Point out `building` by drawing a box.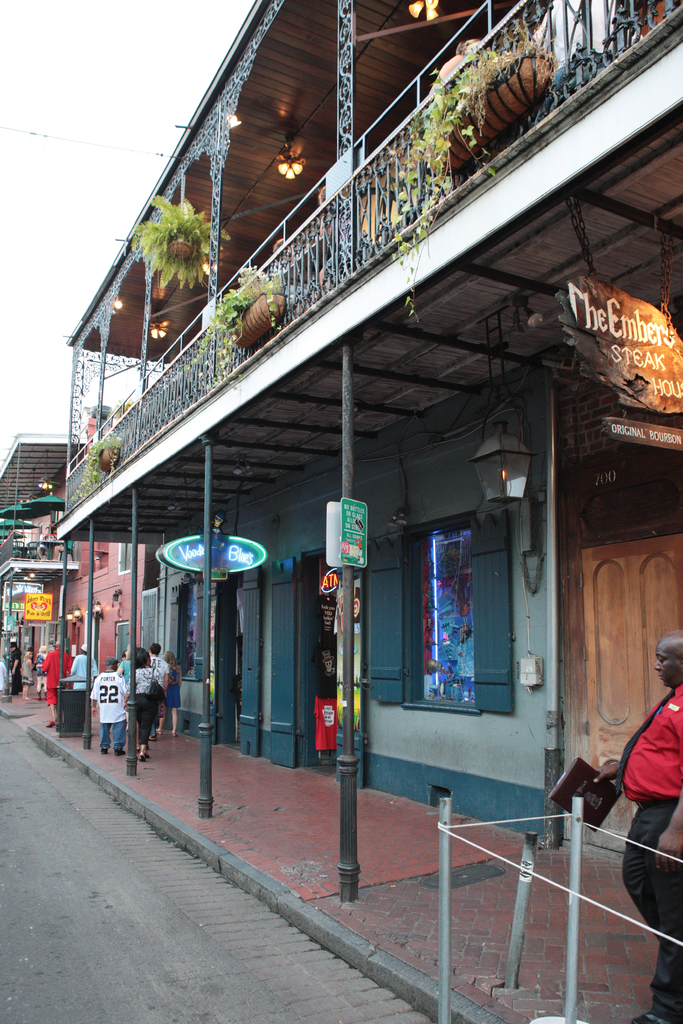
0/437/94/698.
